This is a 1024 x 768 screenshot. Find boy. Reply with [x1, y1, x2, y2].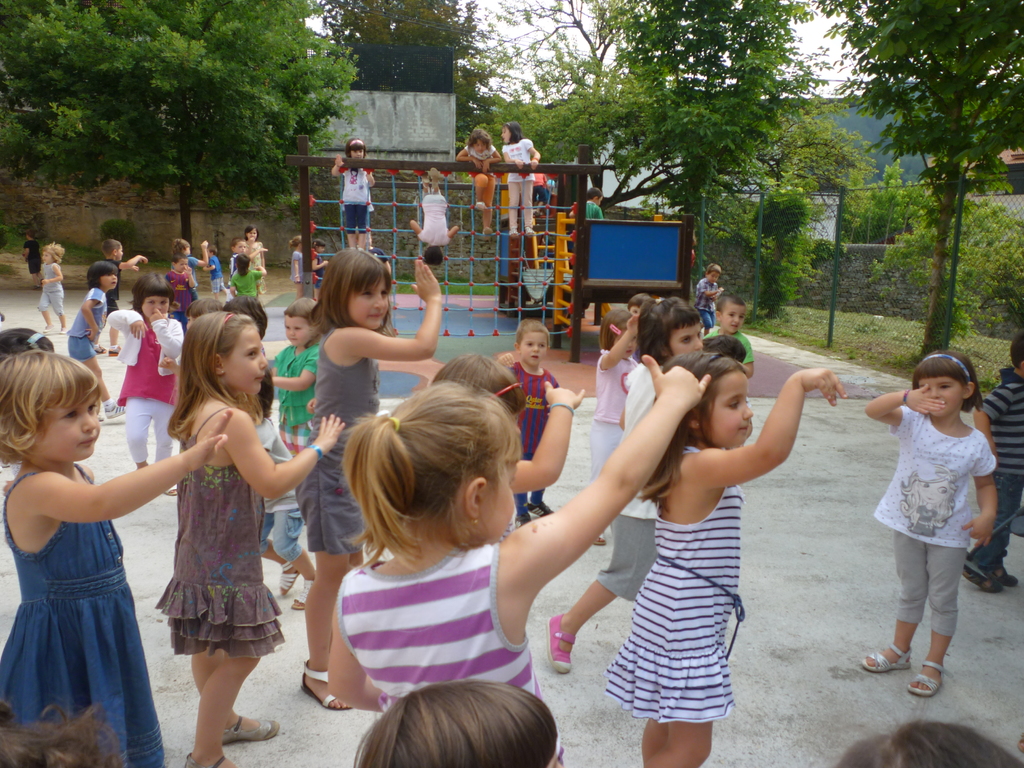
[961, 340, 1023, 597].
